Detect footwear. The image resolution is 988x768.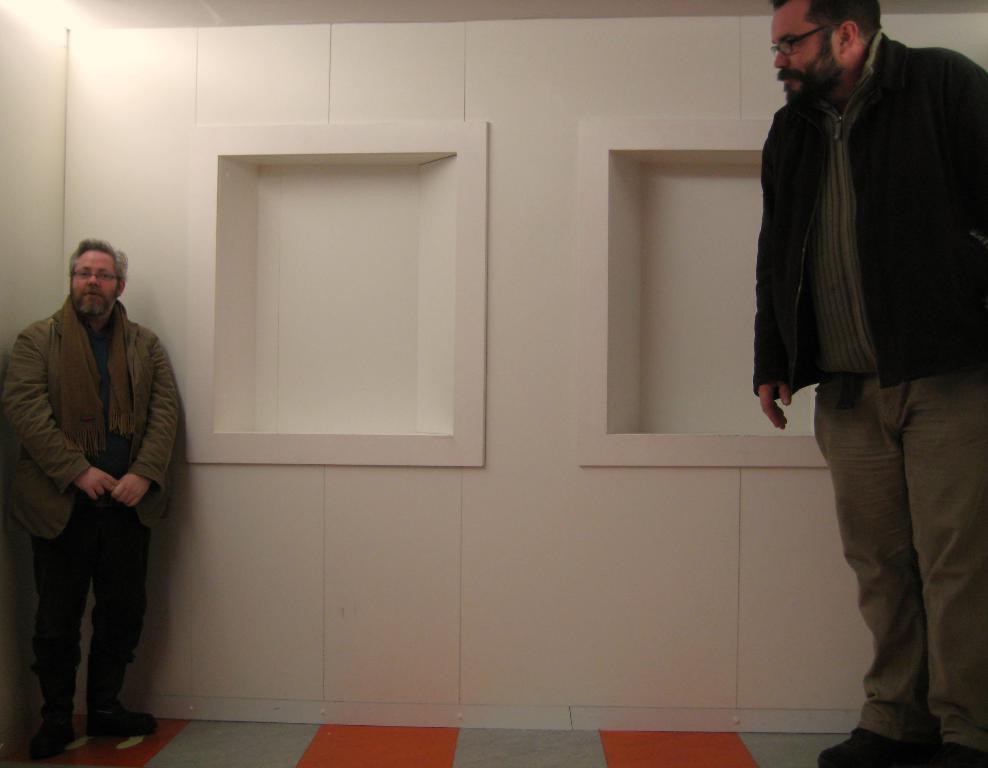
[23, 712, 78, 761].
